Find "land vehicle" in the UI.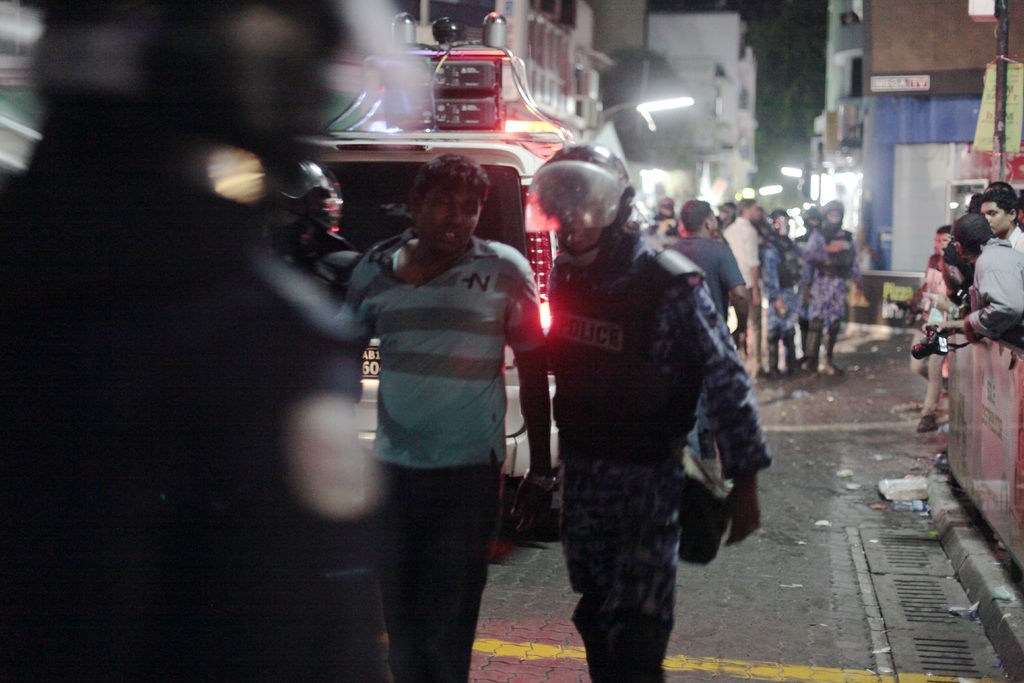
UI element at (299,13,577,539).
